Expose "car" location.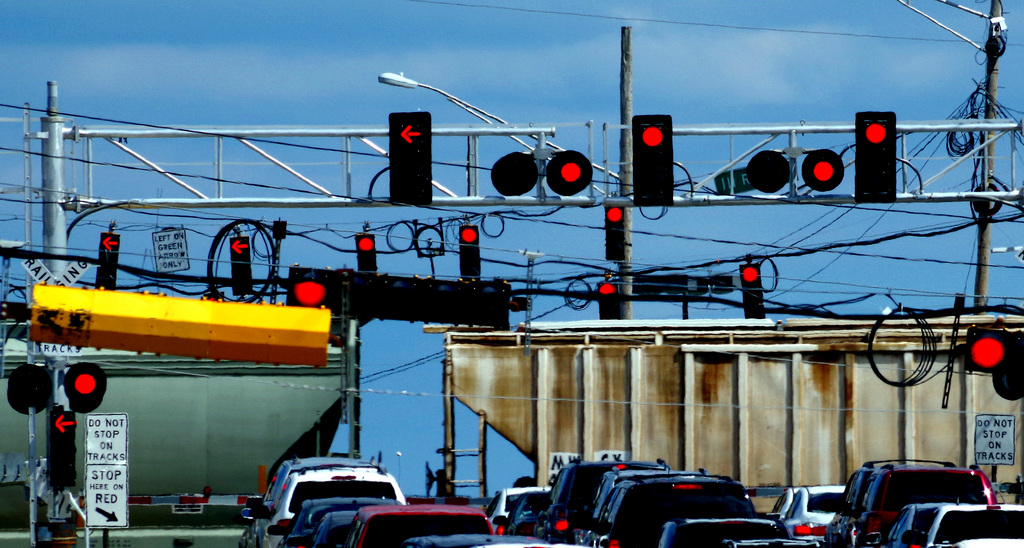
Exposed at (340,496,507,547).
